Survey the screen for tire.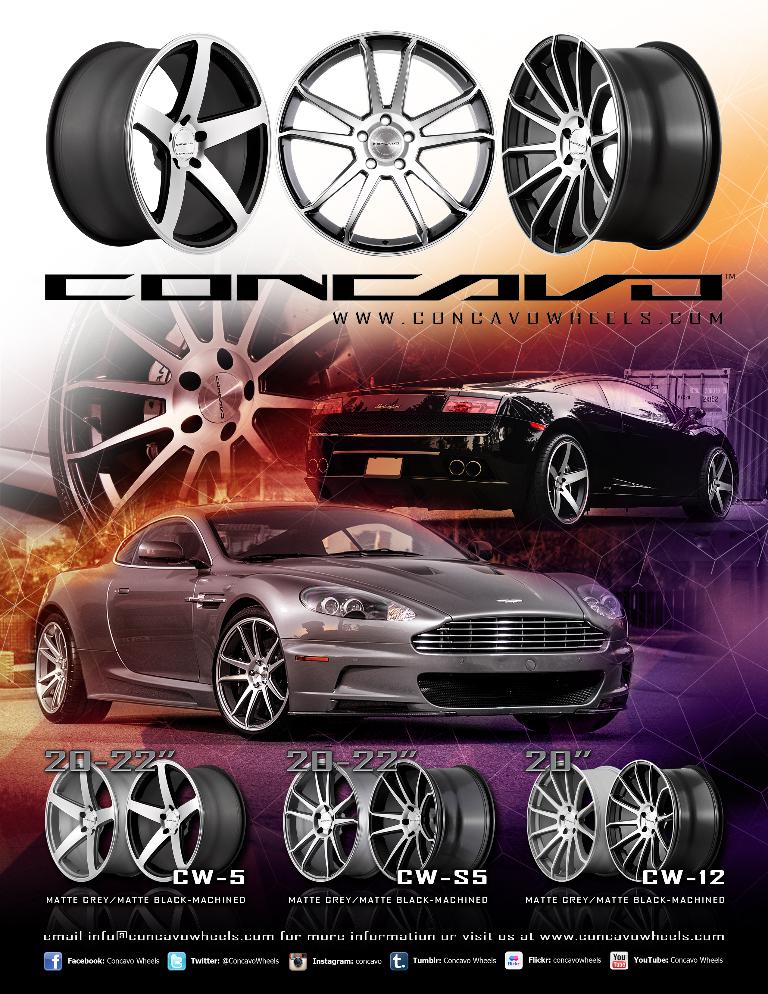
Survey found: [51, 263, 357, 563].
